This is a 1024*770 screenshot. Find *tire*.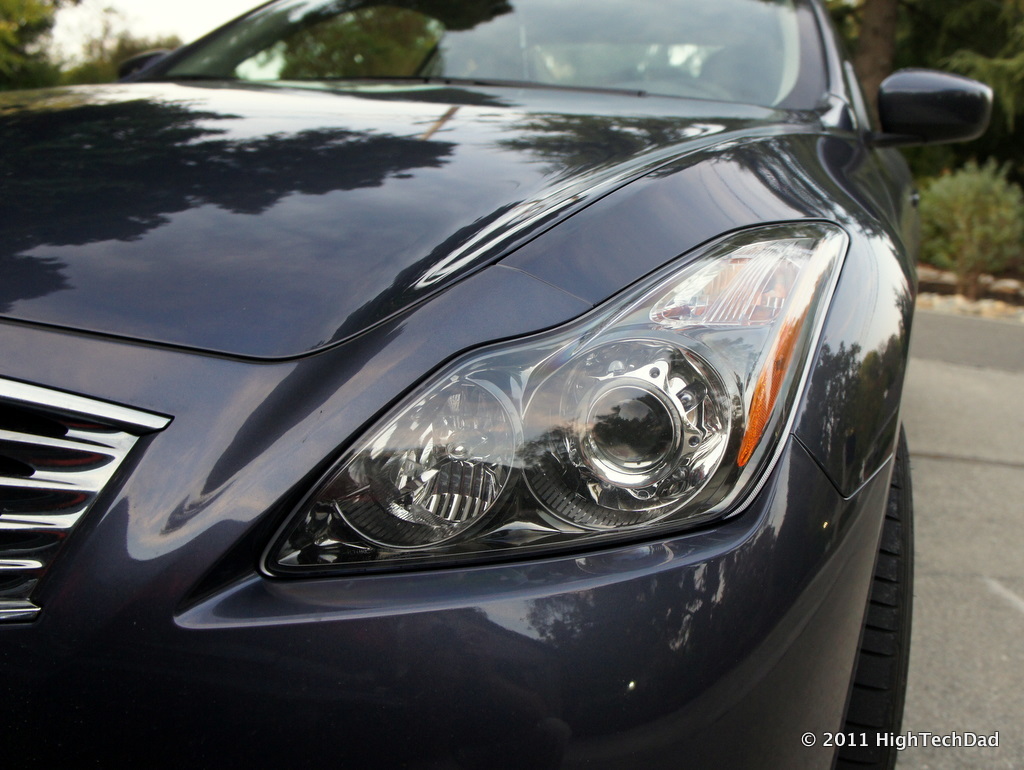
Bounding box: [834, 428, 915, 768].
